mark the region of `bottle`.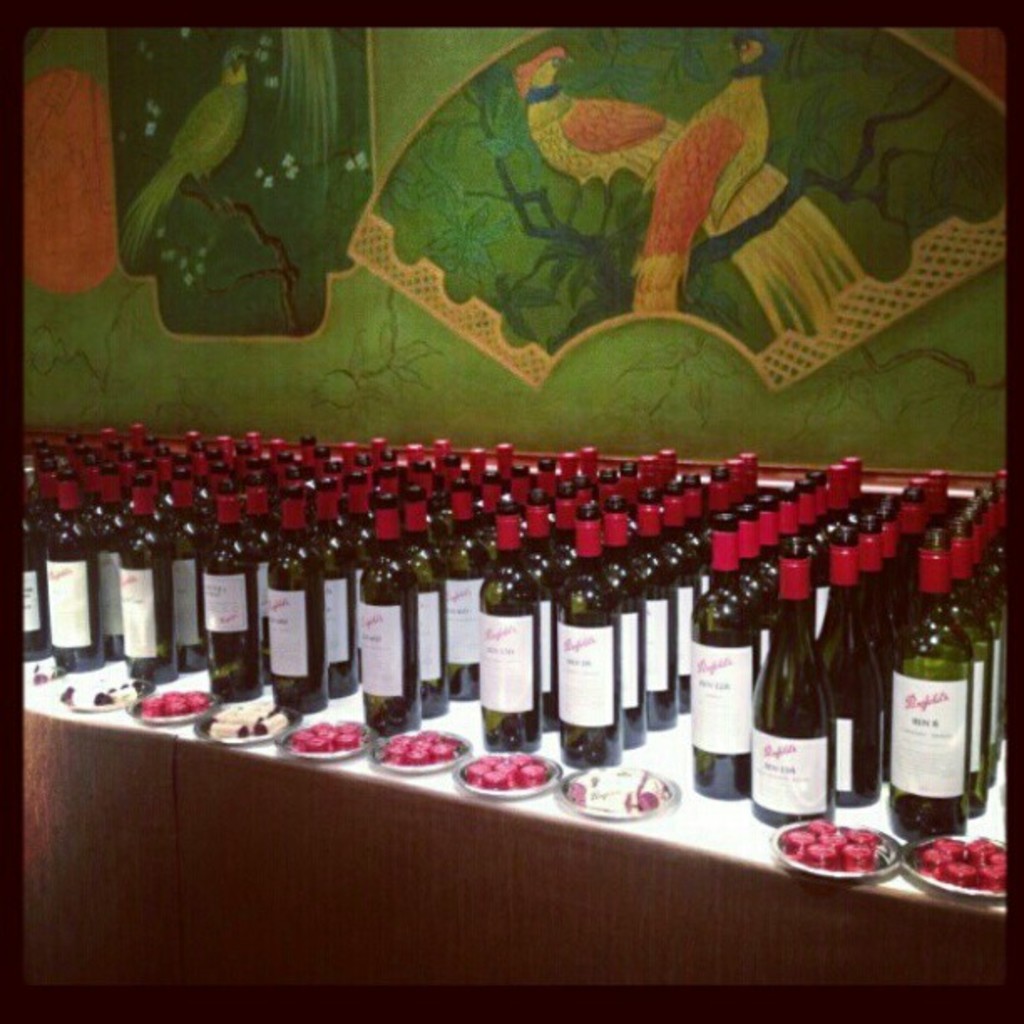
Region: bbox=(470, 512, 559, 765).
